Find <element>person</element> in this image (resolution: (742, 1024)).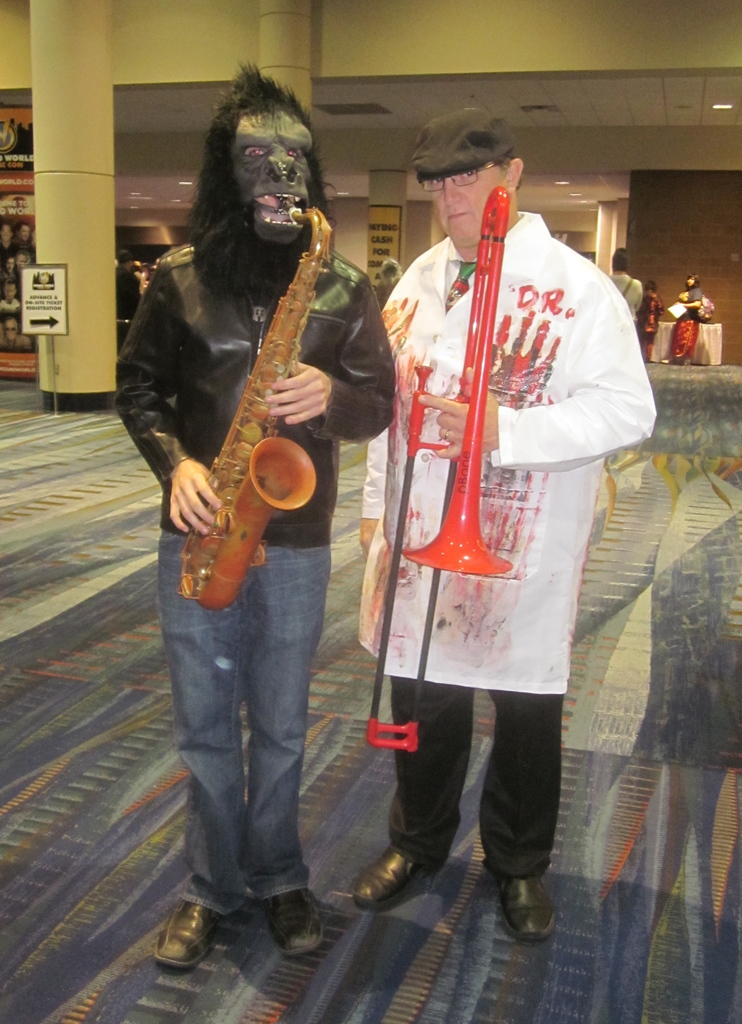
116,61,407,977.
